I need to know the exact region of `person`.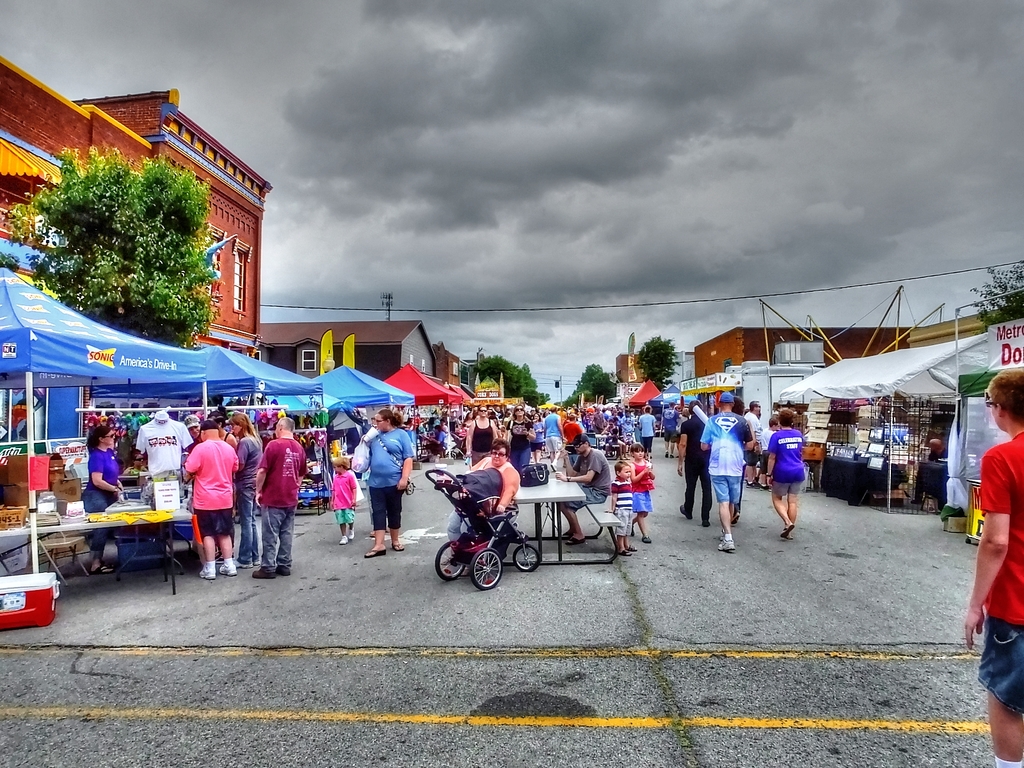
Region: region(605, 459, 637, 556).
